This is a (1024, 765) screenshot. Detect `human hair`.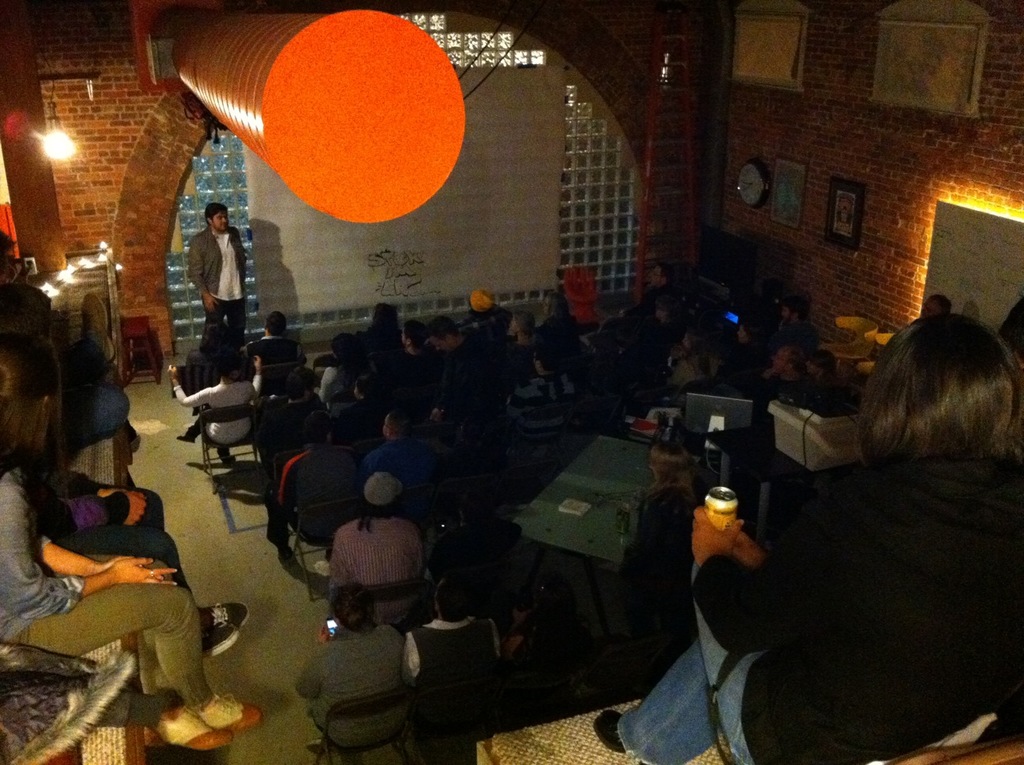
detection(371, 303, 397, 326).
